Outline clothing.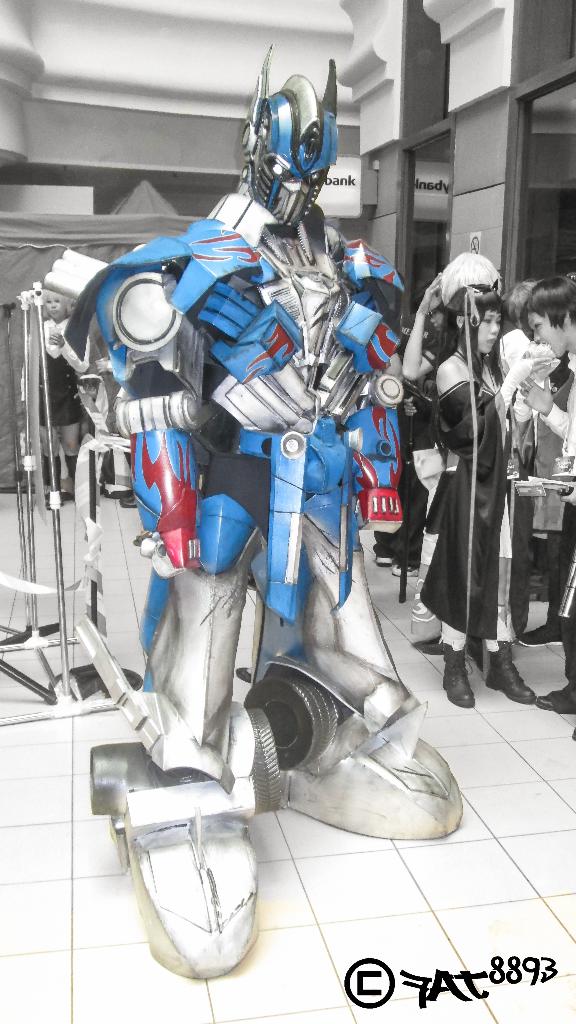
Outline: (left=540, top=355, right=575, bottom=676).
